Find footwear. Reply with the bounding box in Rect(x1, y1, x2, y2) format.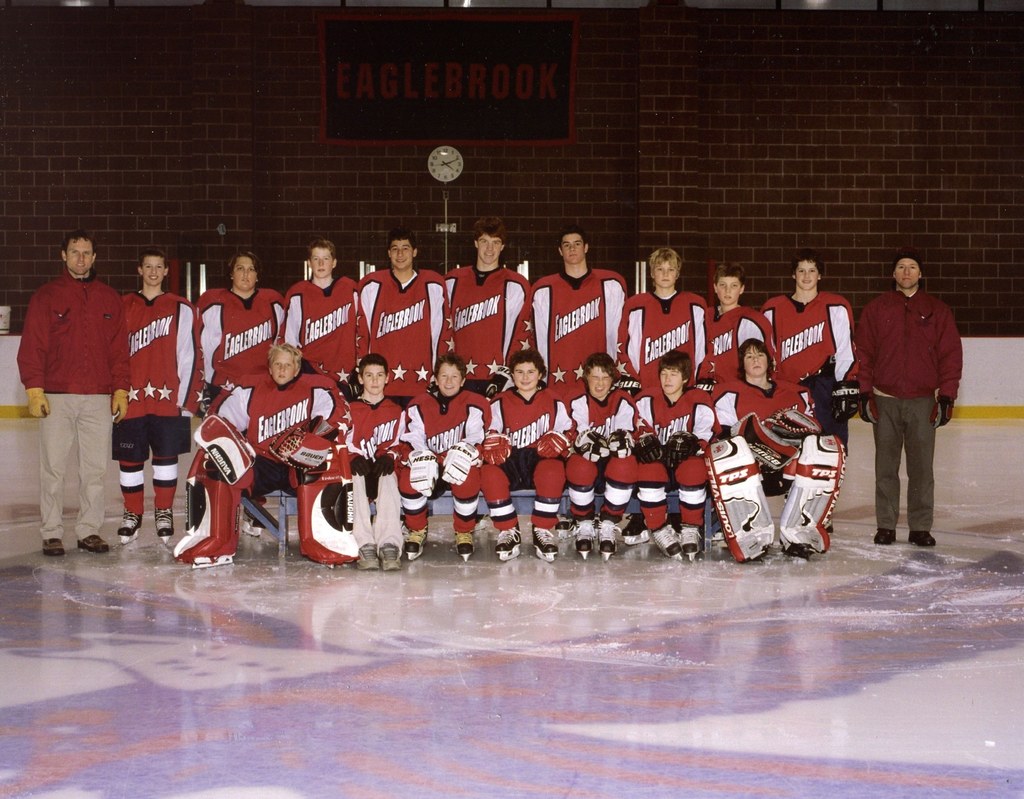
Rect(534, 526, 558, 553).
